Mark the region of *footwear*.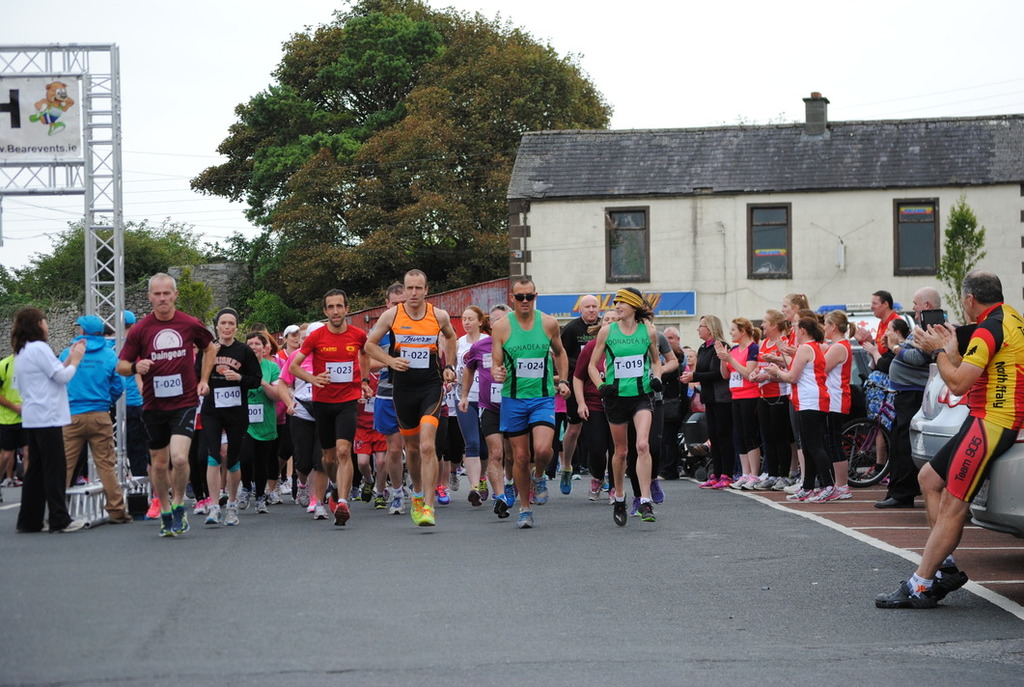
Region: {"left": 305, "top": 494, "right": 316, "bottom": 512}.
